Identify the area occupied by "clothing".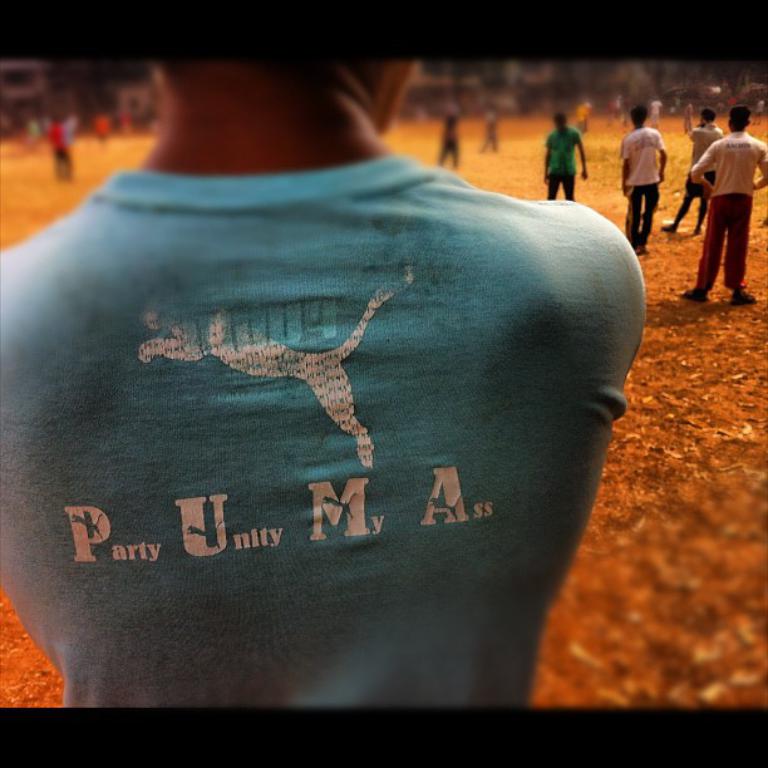
Area: (x1=627, y1=188, x2=660, y2=243).
